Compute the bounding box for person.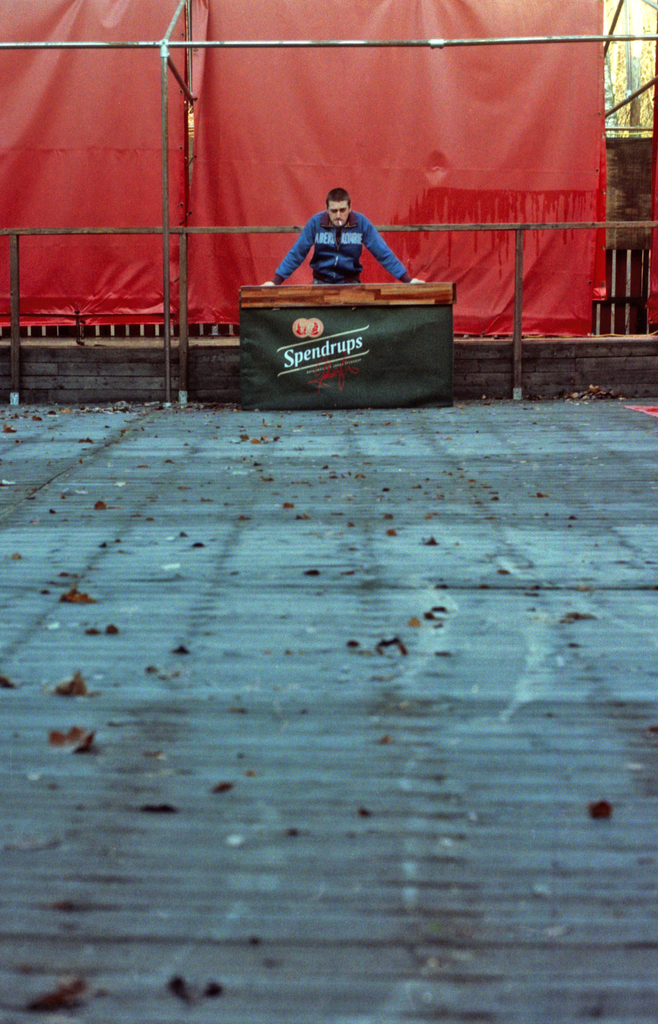
box=[276, 170, 406, 280].
